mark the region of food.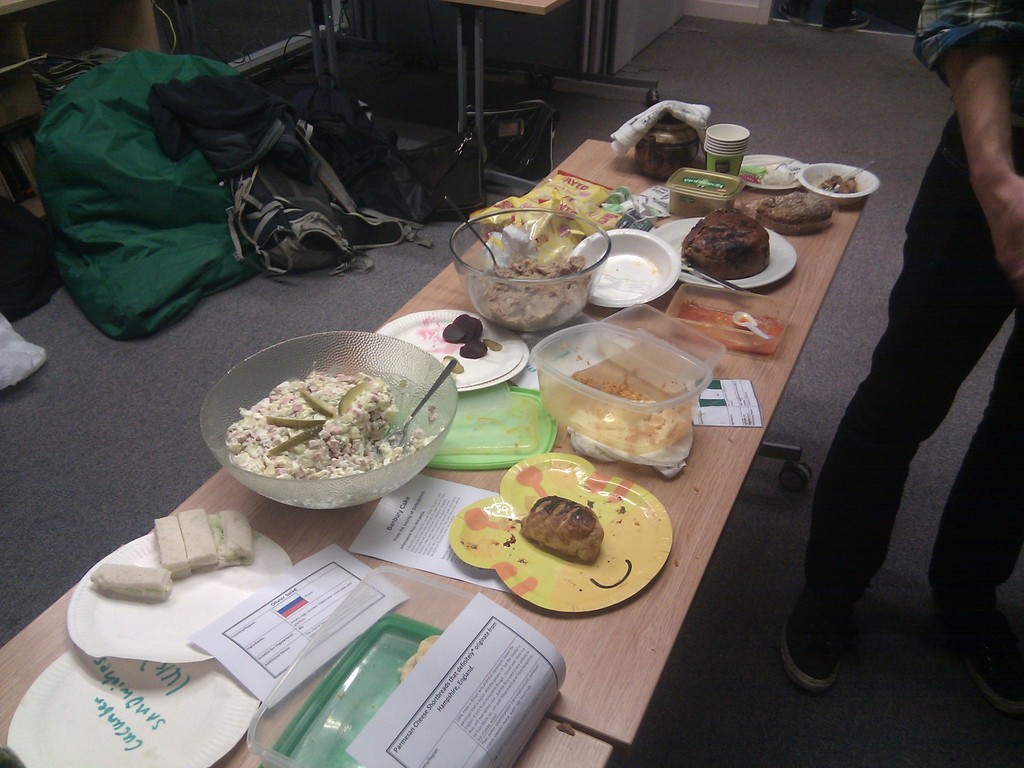
Region: detection(86, 561, 173, 604).
